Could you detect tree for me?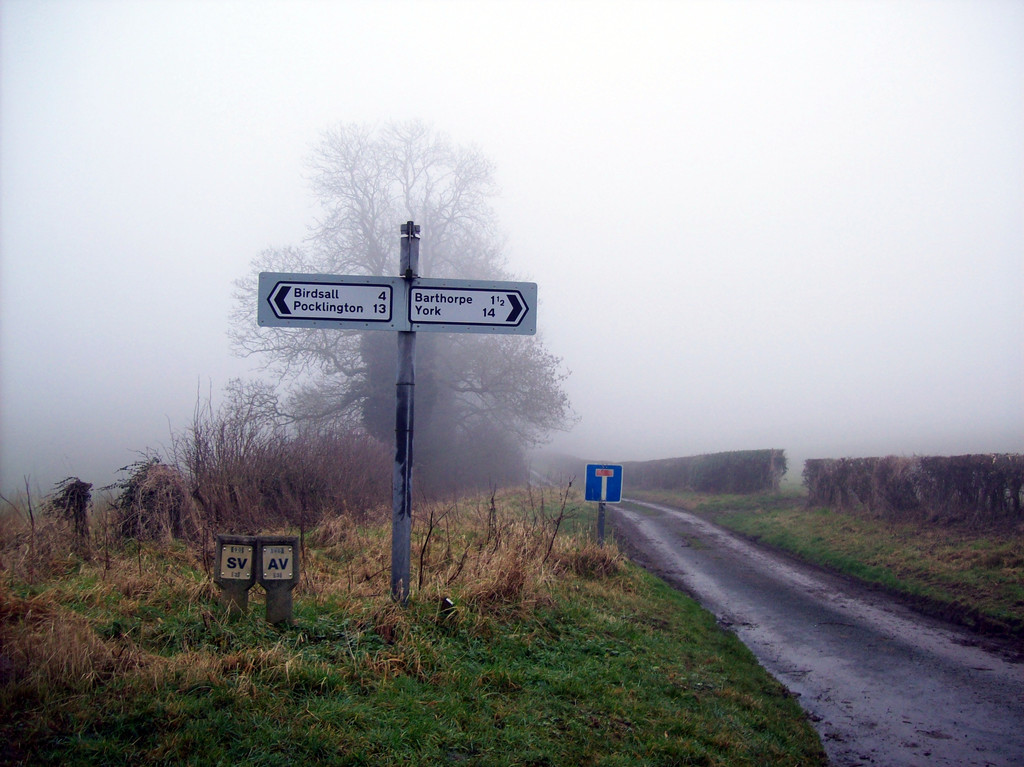
Detection result: [219,115,586,488].
